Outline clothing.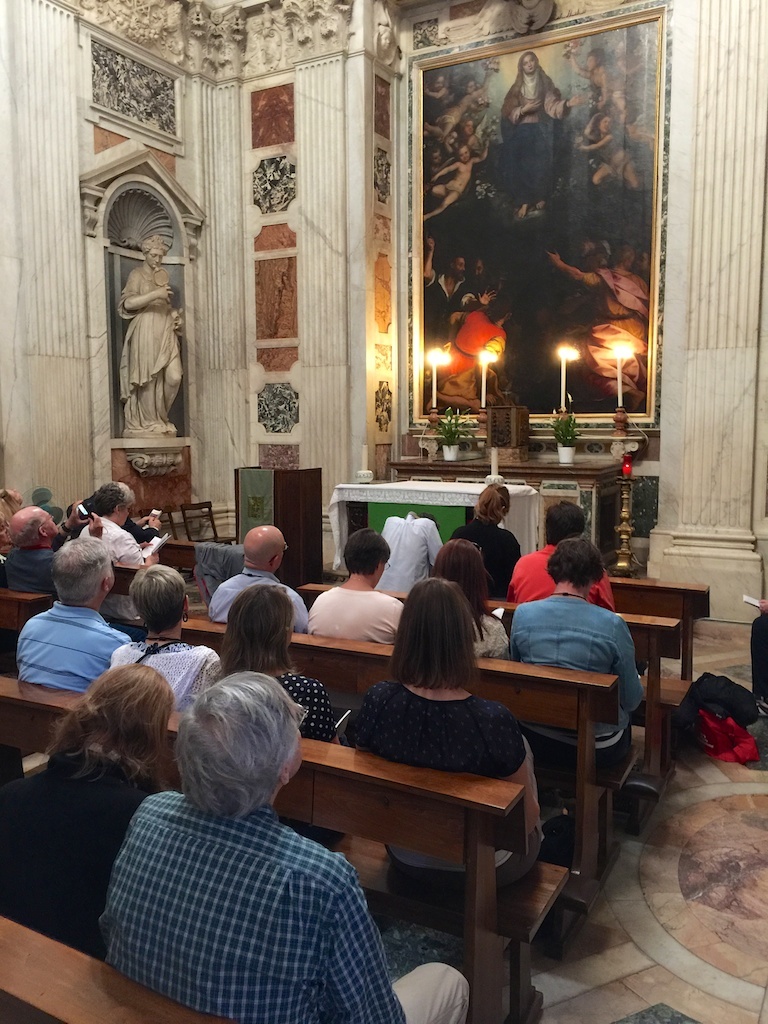
Outline: <box>202,566,314,646</box>.
